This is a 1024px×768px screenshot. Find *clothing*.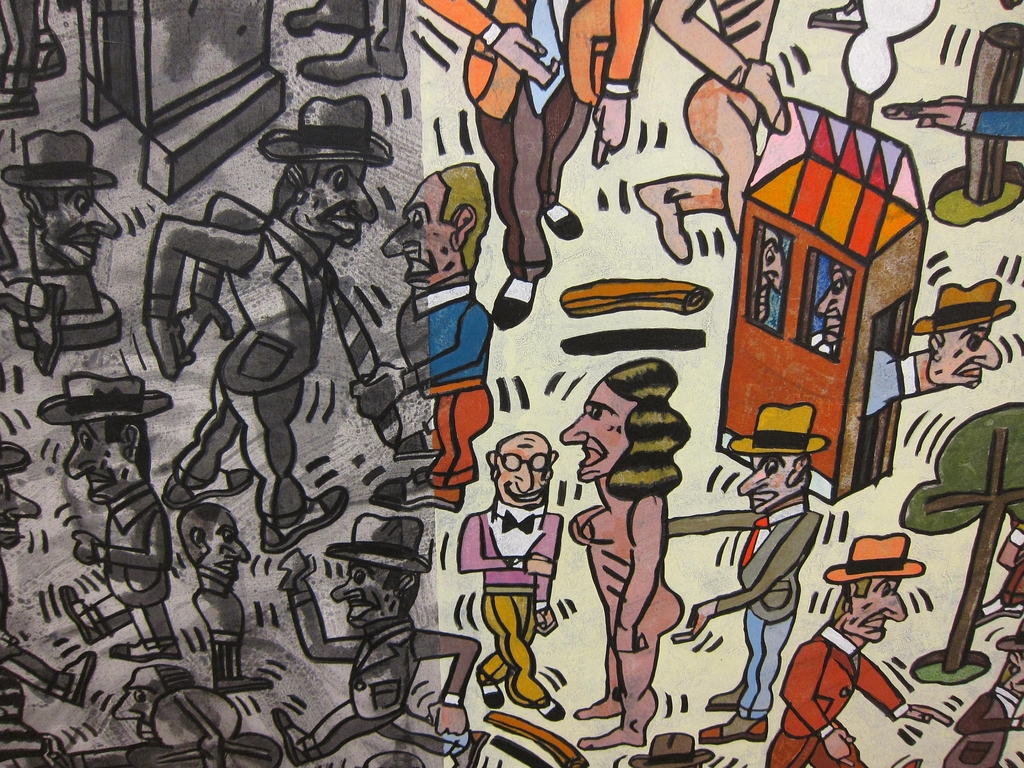
Bounding box: [left=955, top=104, right=1023, bottom=143].
